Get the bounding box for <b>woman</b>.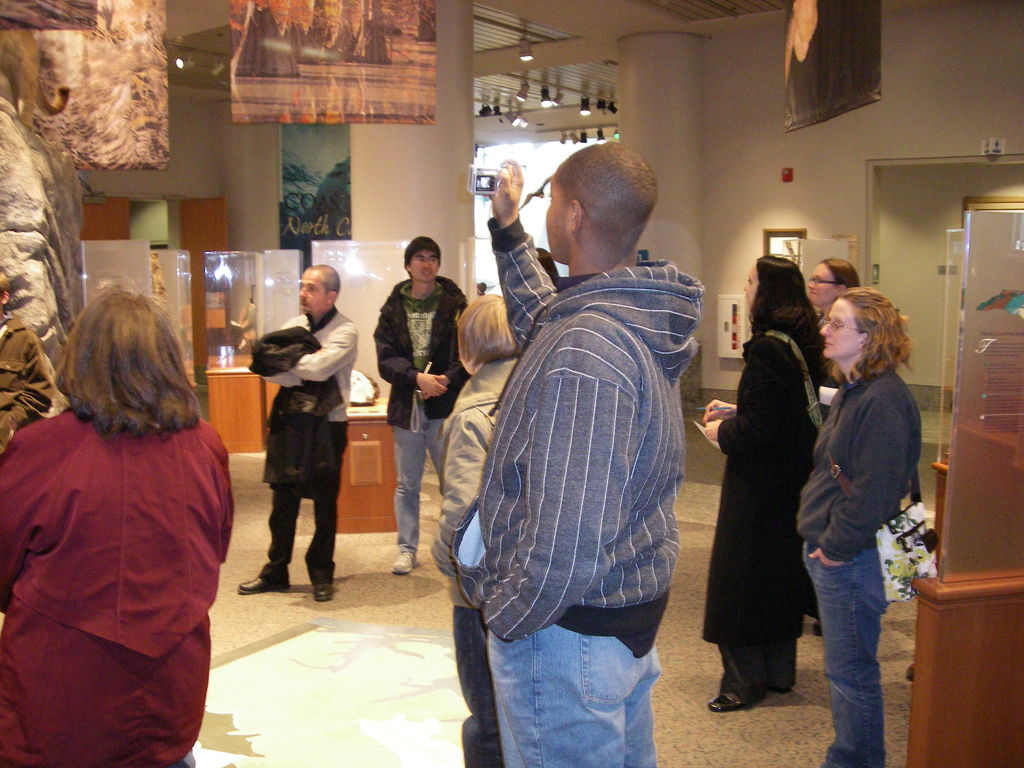
bbox=(796, 260, 857, 636).
